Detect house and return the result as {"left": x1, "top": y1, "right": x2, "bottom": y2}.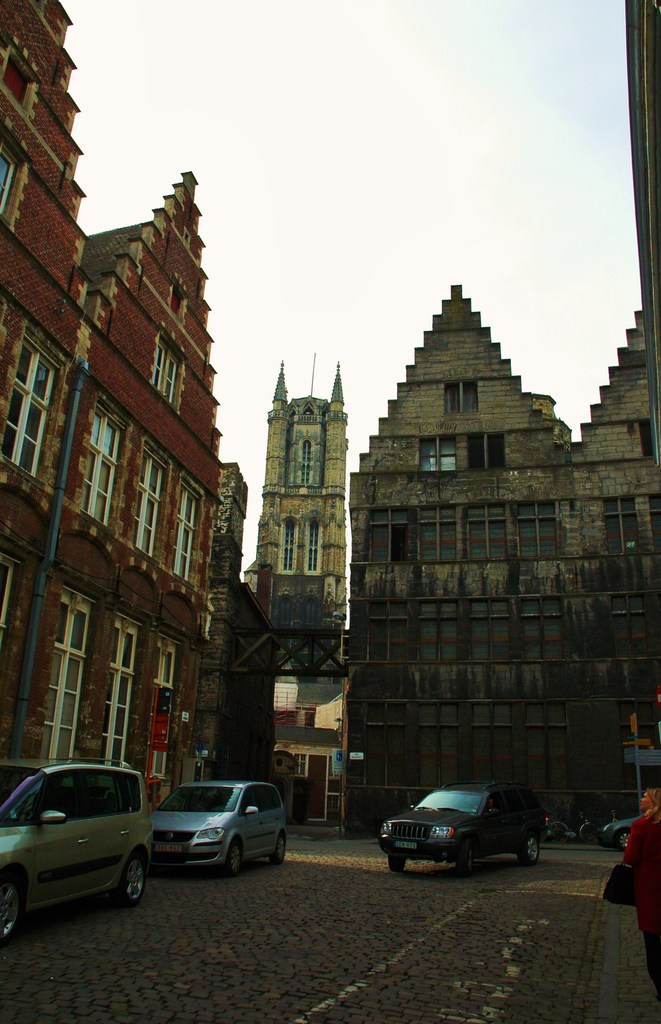
{"left": 4, "top": 116, "right": 233, "bottom": 828}.
